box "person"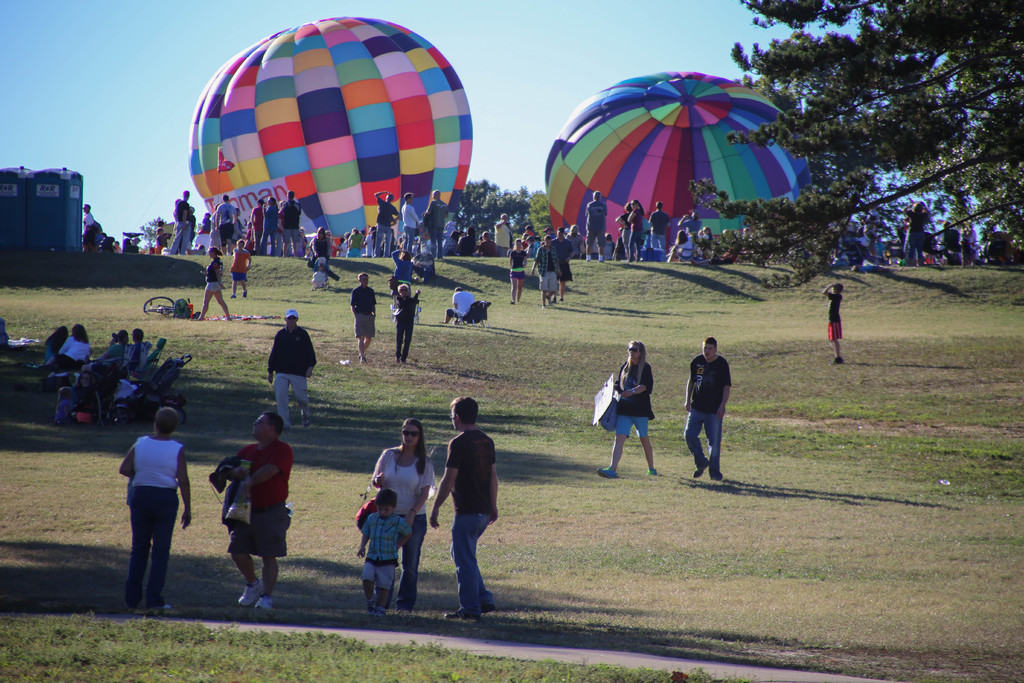
400/191/419/251
